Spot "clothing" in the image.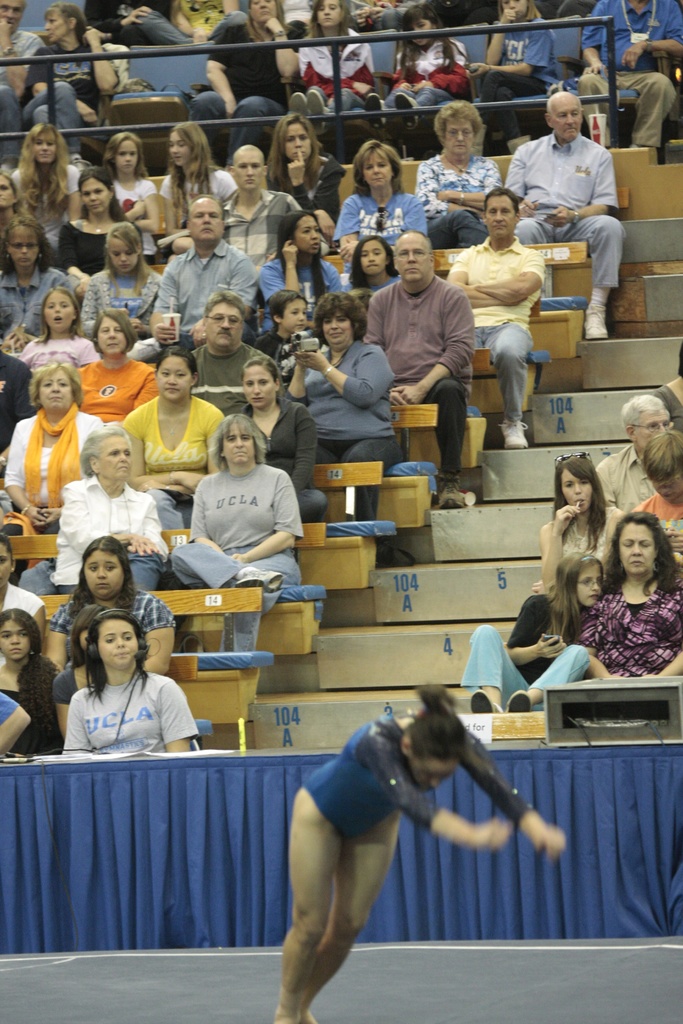
"clothing" found at region(288, 323, 391, 488).
